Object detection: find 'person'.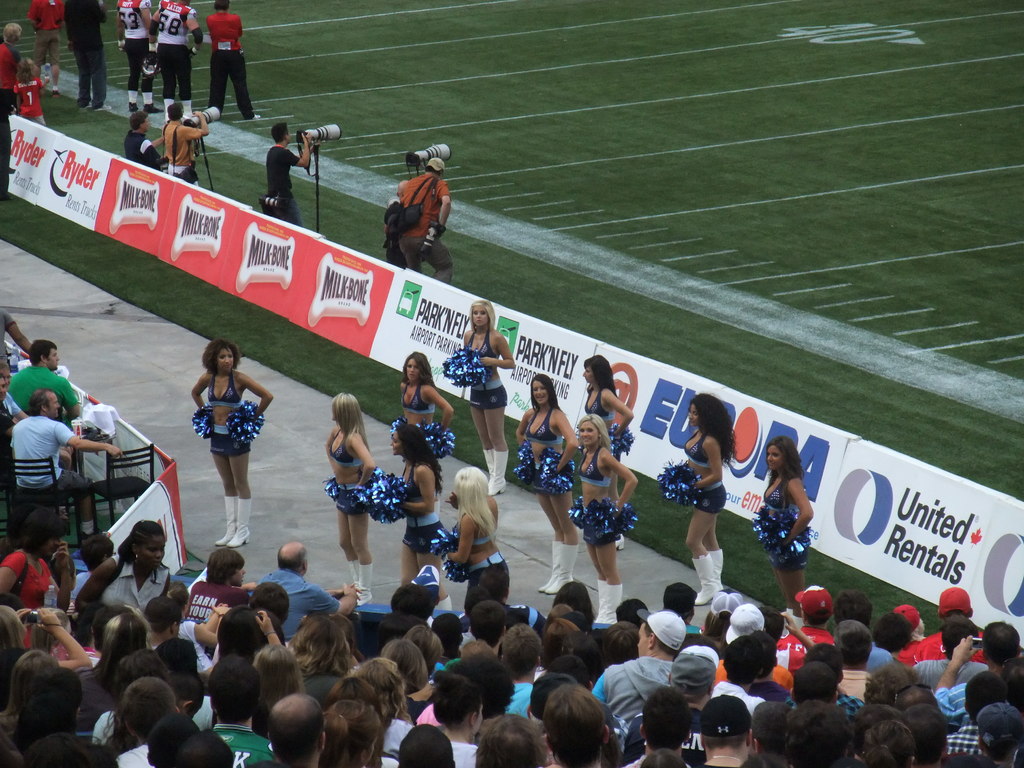
[x1=787, y1=700, x2=854, y2=767].
